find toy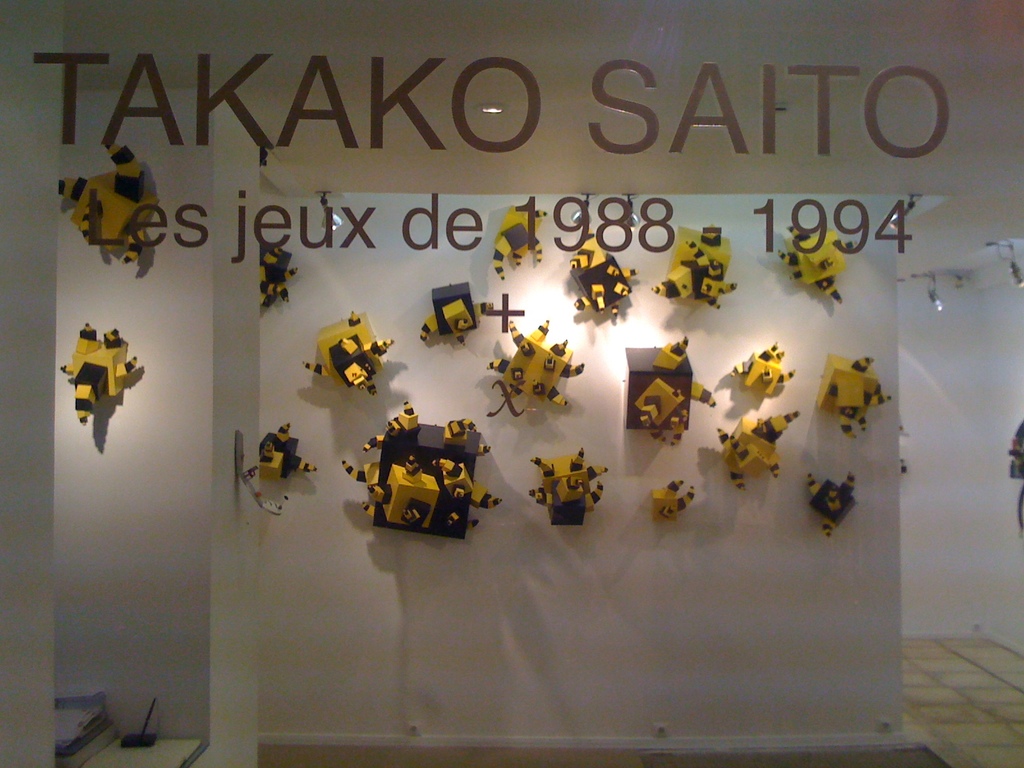
box(257, 422, 316, 480)
